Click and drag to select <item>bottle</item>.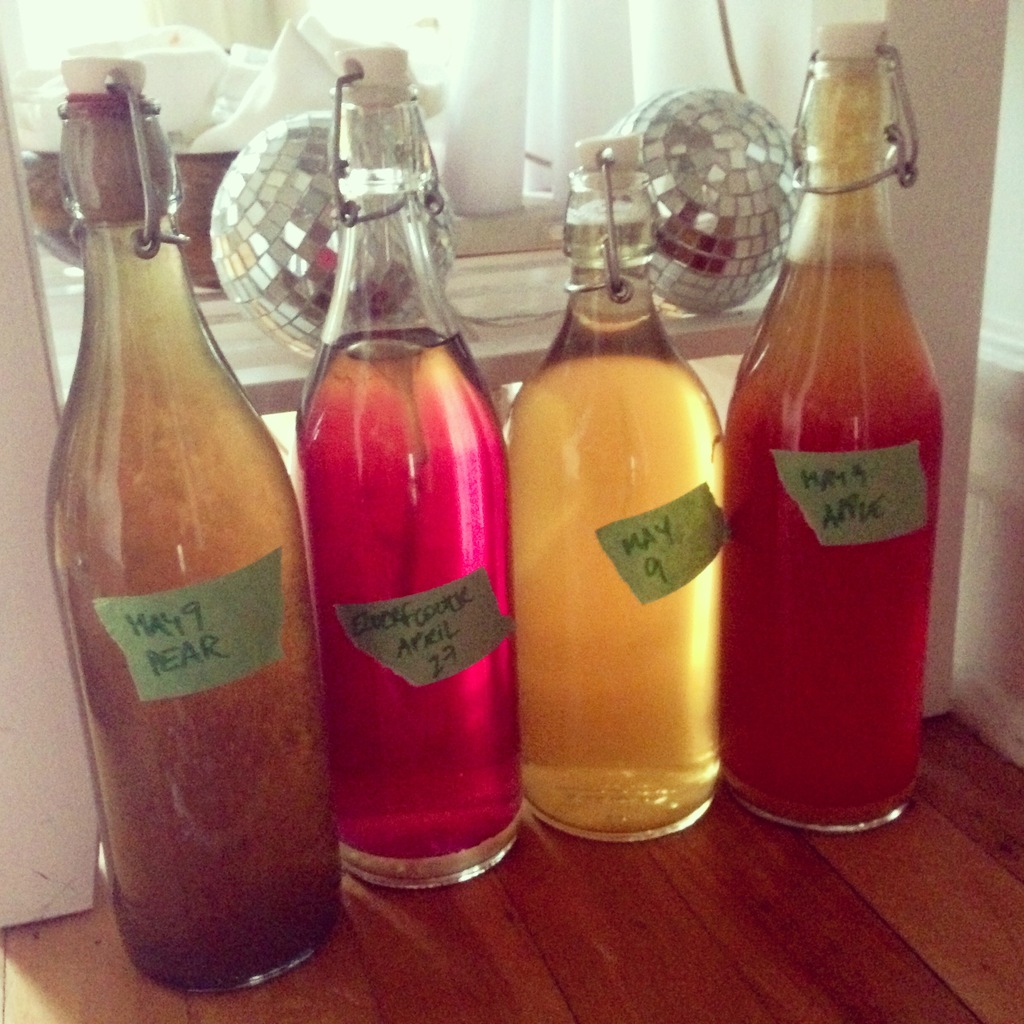
Selection: [left=295, top=44, right=535, bottom=895].
